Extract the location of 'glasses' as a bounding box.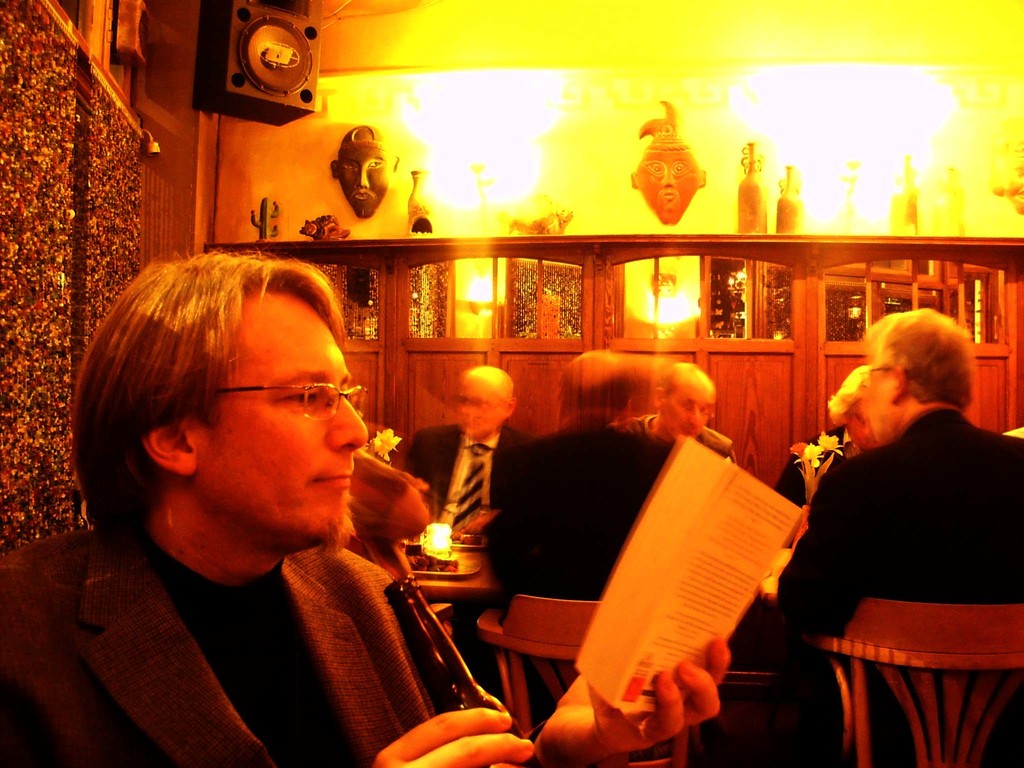
(663, 396, 716, 419).
